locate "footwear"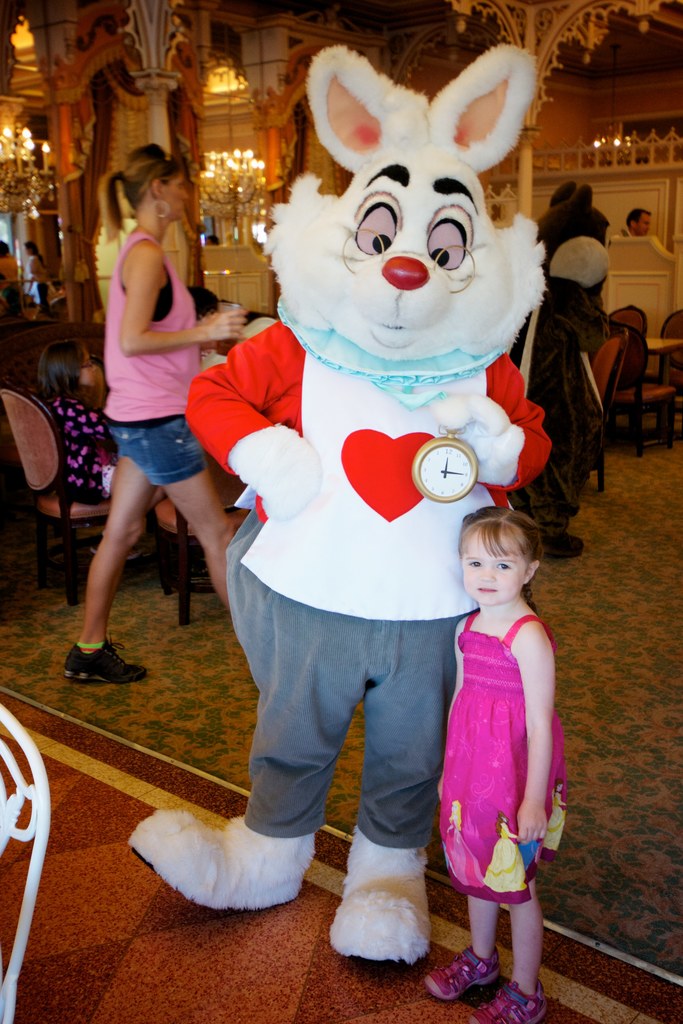
[331, 825, 431, 965]
